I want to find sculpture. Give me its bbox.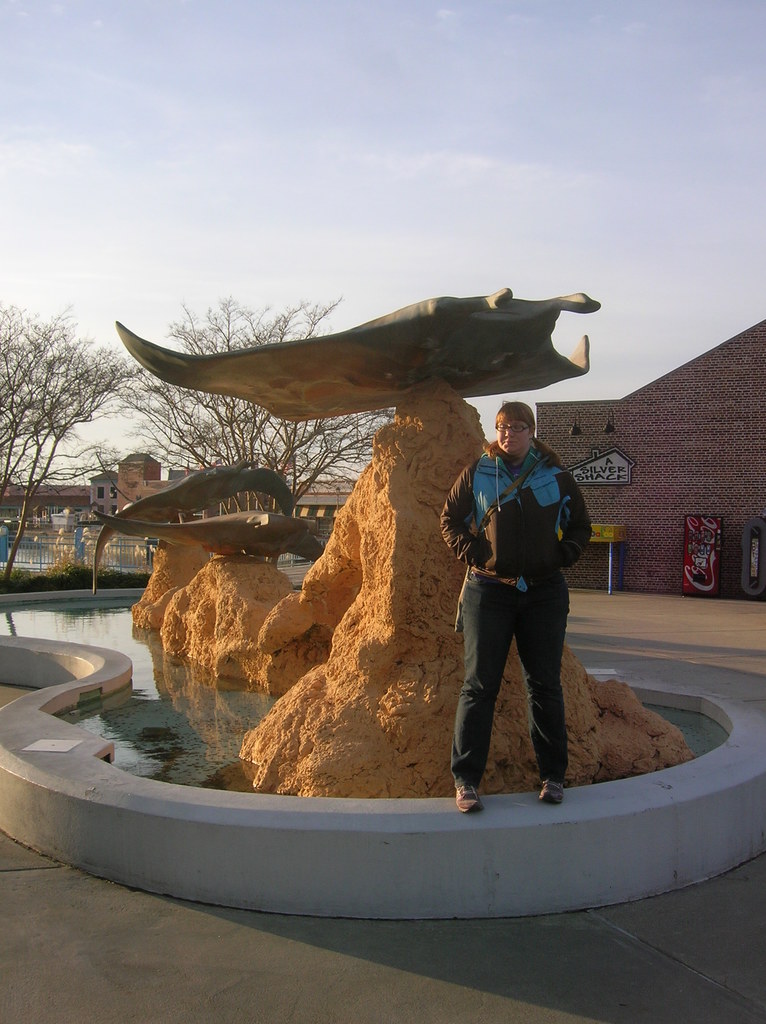
{"left": 102, "top": 292, "right": 591, "bottom": 381}.
